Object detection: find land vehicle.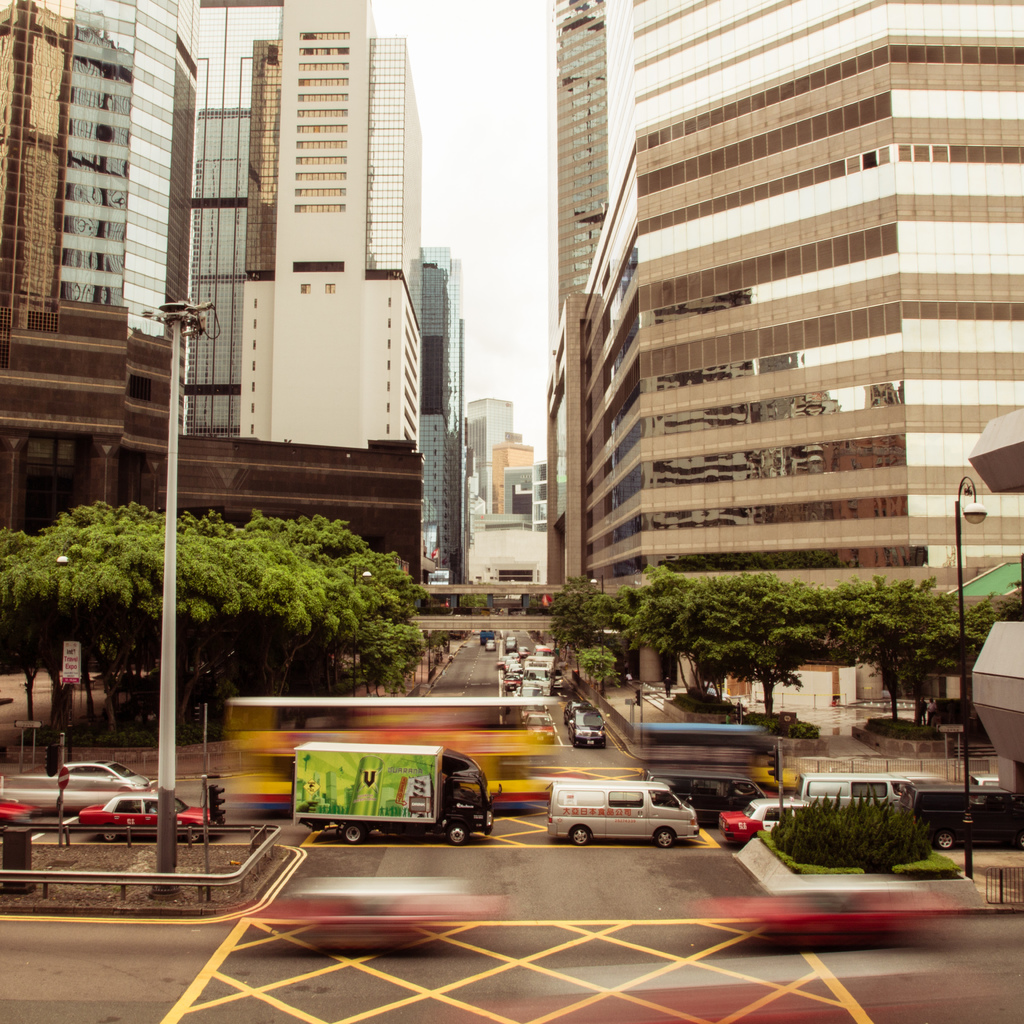
{"left": 221, "top": 695, "right": 548, "bottom": 815}.
